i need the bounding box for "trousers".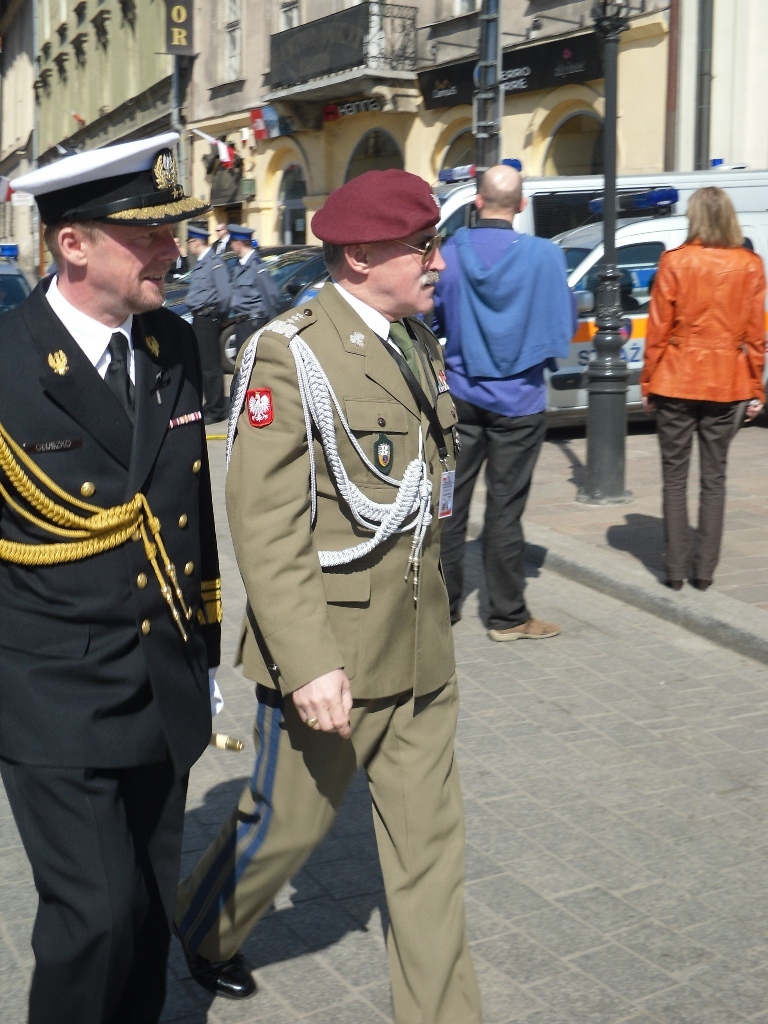
Here it is: 174/689/488/1023.
